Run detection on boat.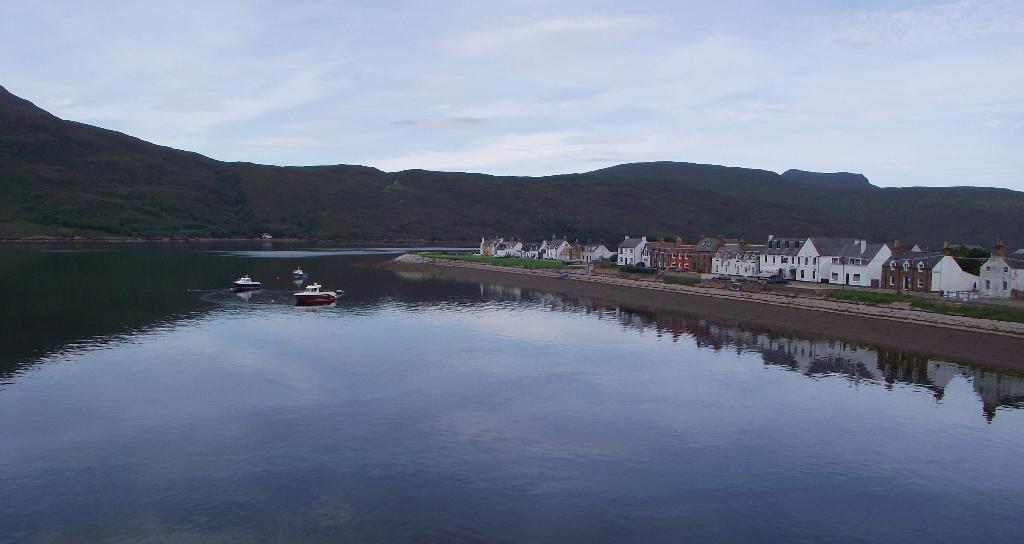
Result: {"x1": 292, "y1": 282, "x2": 335, "y2": 307}.
